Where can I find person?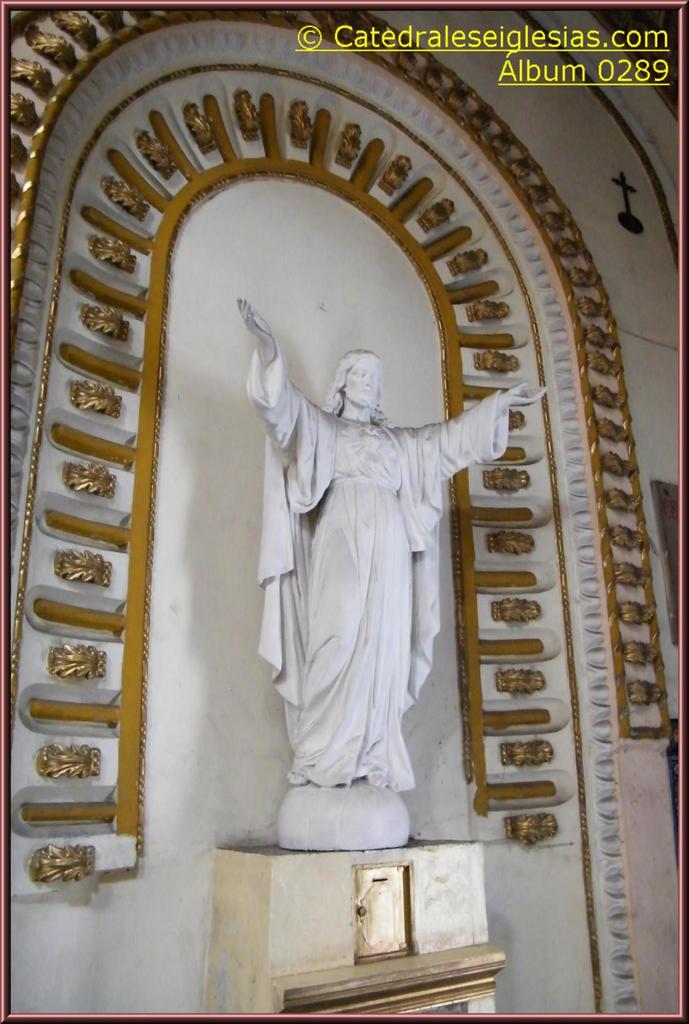
You can find it at (x1=246, y1=315, x2=503, y2=864).
